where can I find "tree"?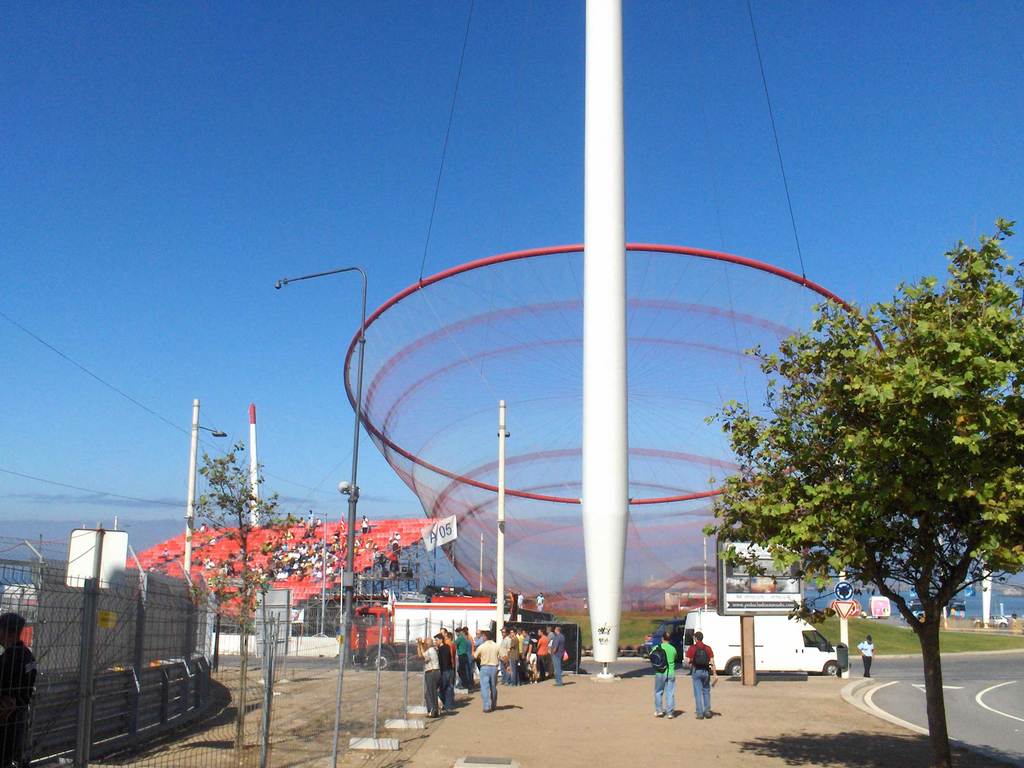
You can find it at (189,438,332,765).
